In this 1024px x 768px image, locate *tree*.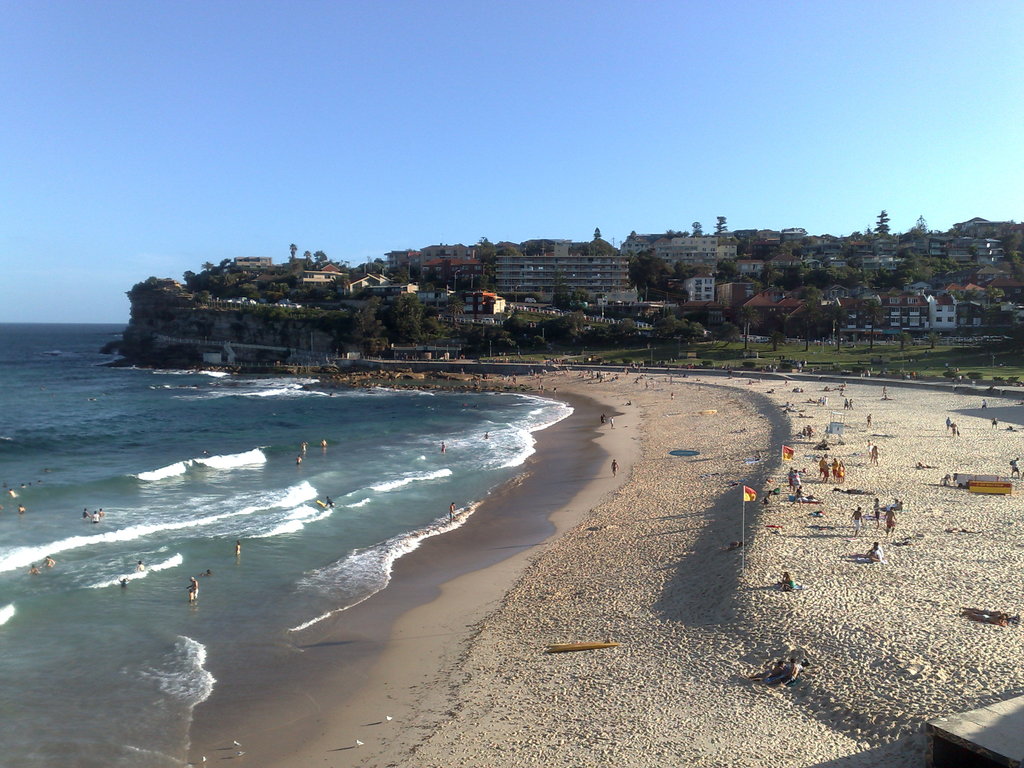
Bounding box: bbox=[472, 242, 514, 267].
